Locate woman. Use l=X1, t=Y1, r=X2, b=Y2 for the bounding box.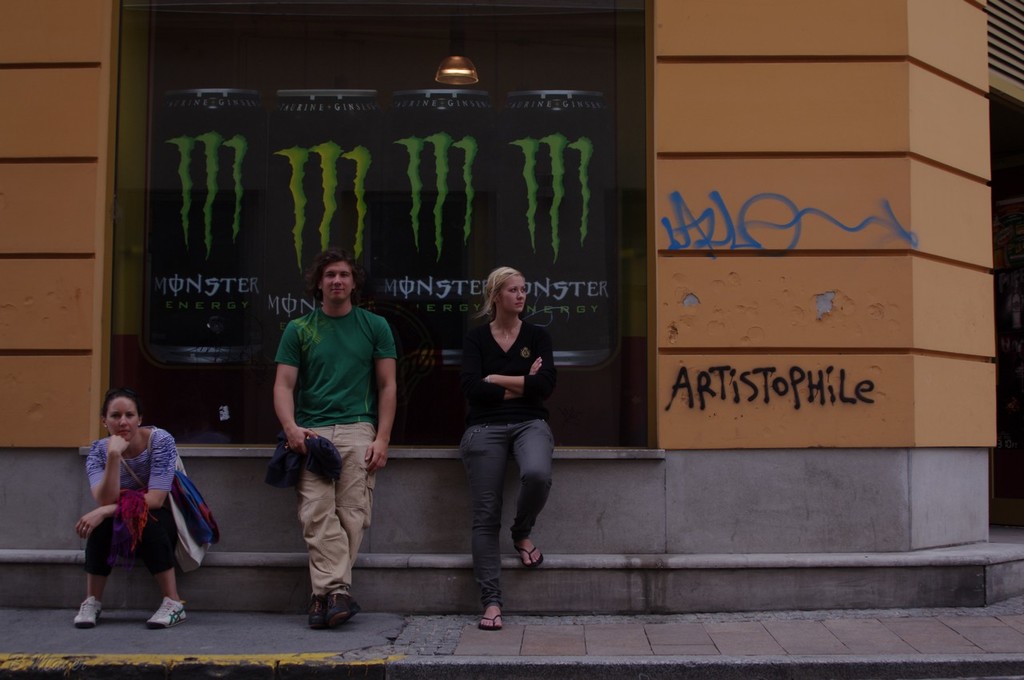
l=454, t=260, r=556, b=634.
